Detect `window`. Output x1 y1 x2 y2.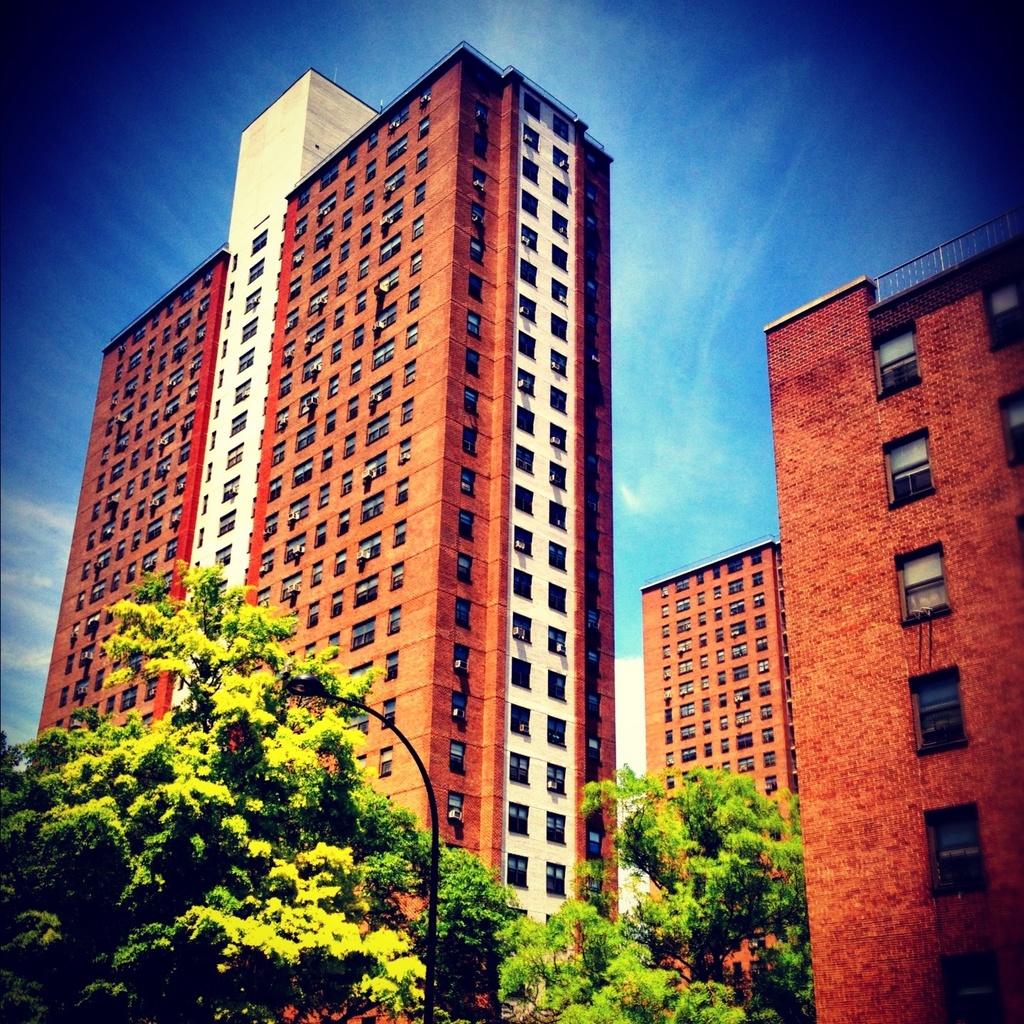
763 726 771 741.
